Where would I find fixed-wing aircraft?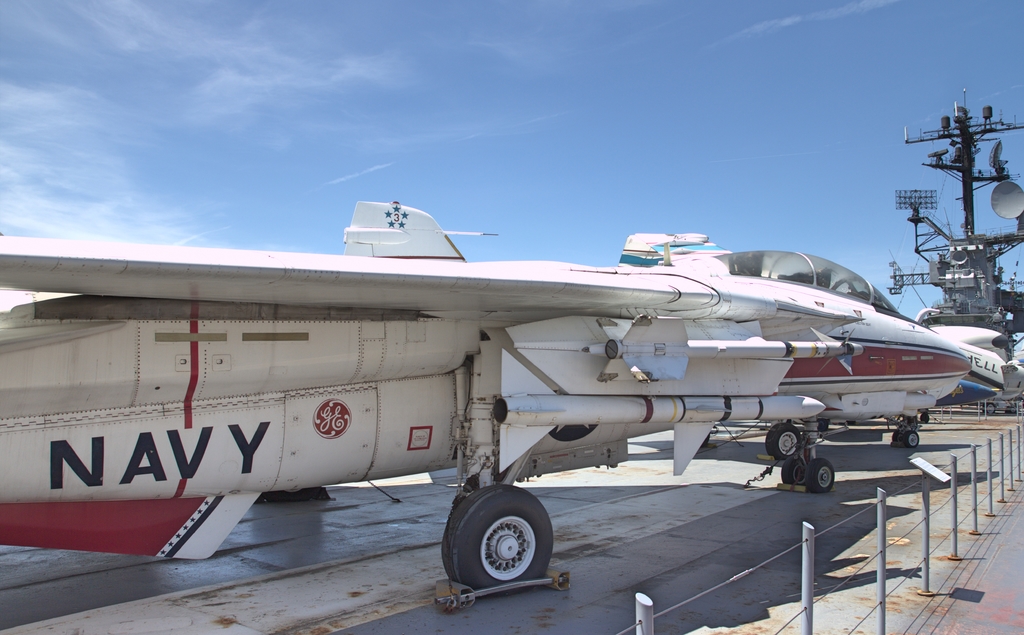
At region(0, 229, 863, 591).
